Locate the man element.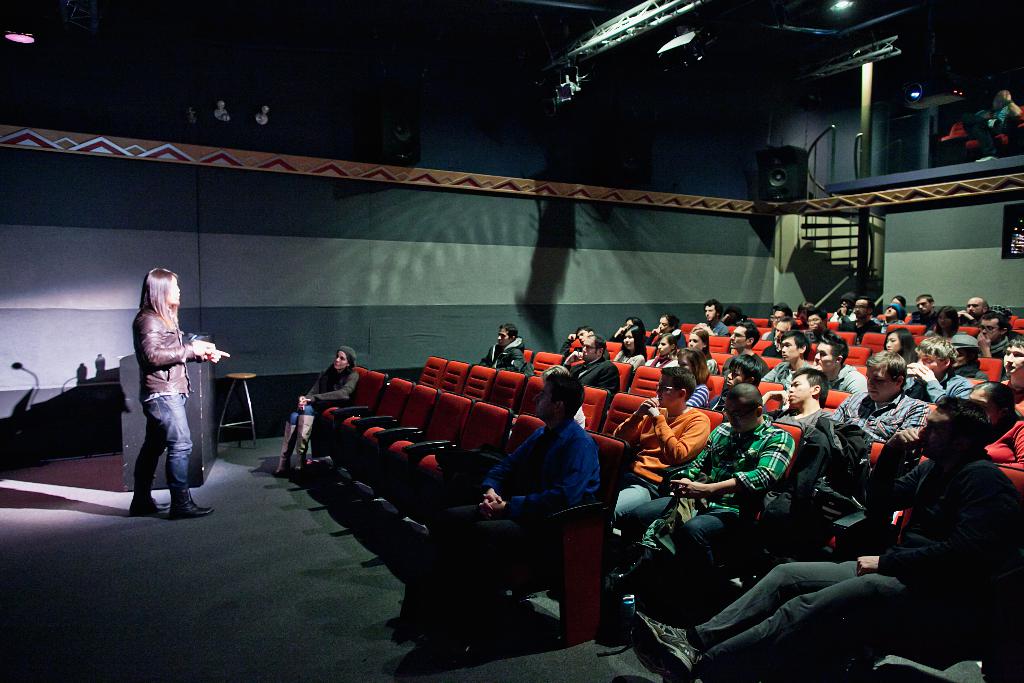
Element bbox: crop(796, 300, 819, 327).
